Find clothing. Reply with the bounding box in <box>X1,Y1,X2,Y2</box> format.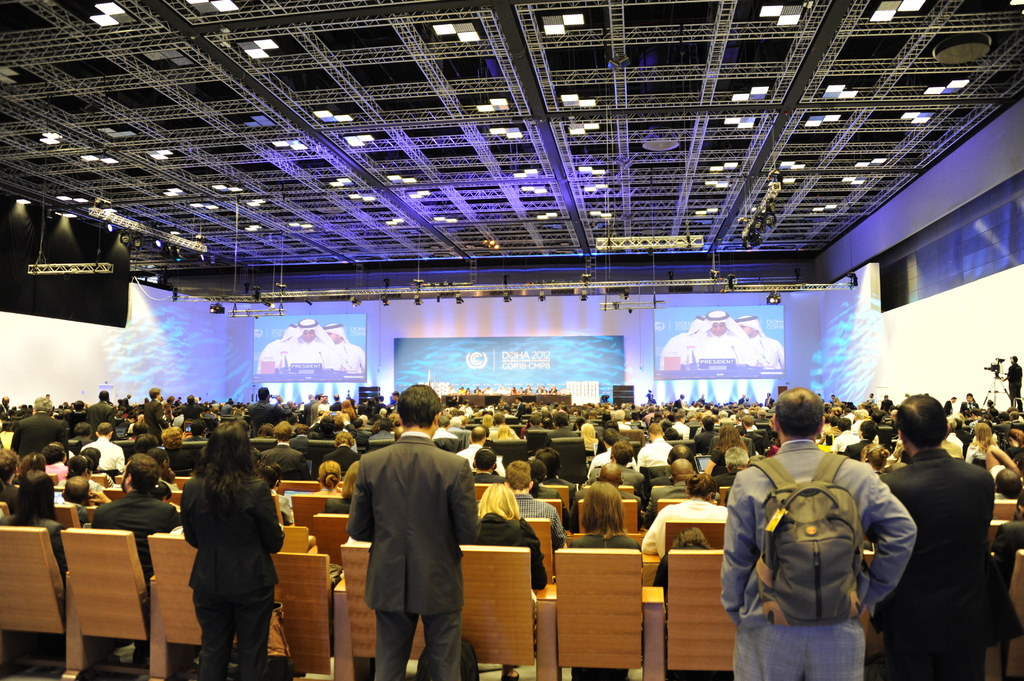
<box>659,330,688,356</box>.
